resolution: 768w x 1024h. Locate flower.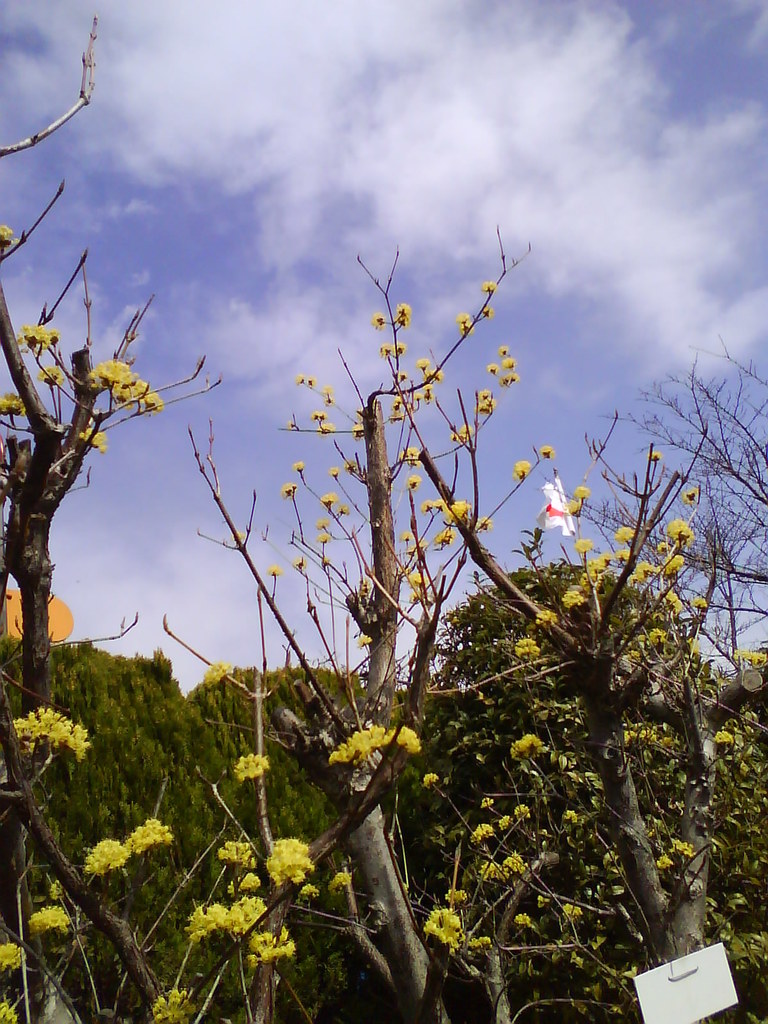
x1=128 y1=818 x2=177 y2=852.
